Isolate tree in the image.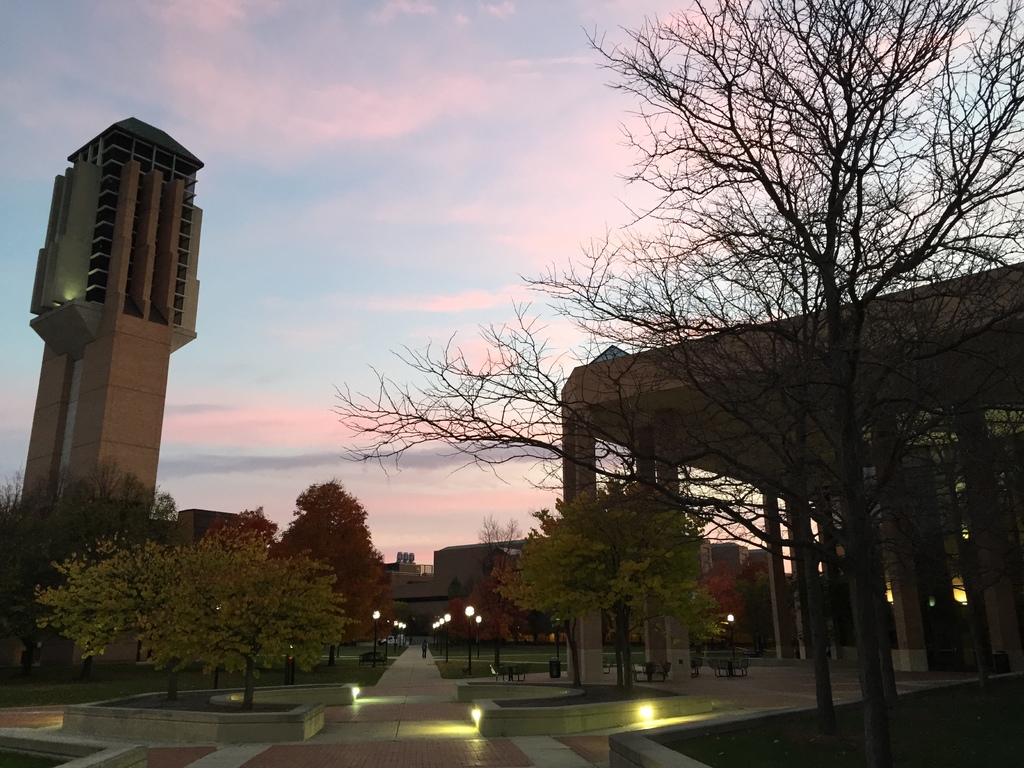
Isolated region: (left=292, top=471, right=396, bottom=662).
